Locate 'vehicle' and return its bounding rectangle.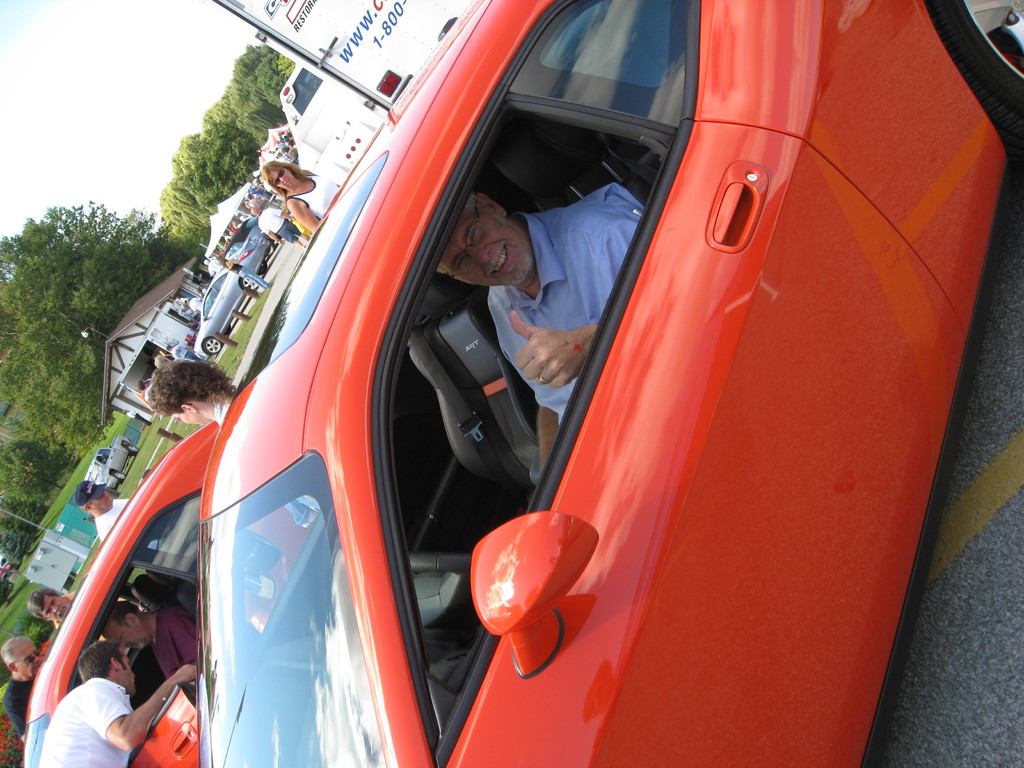
{"x1": 53, "y1": 9, "x2": 1023, "y2": 751}.
